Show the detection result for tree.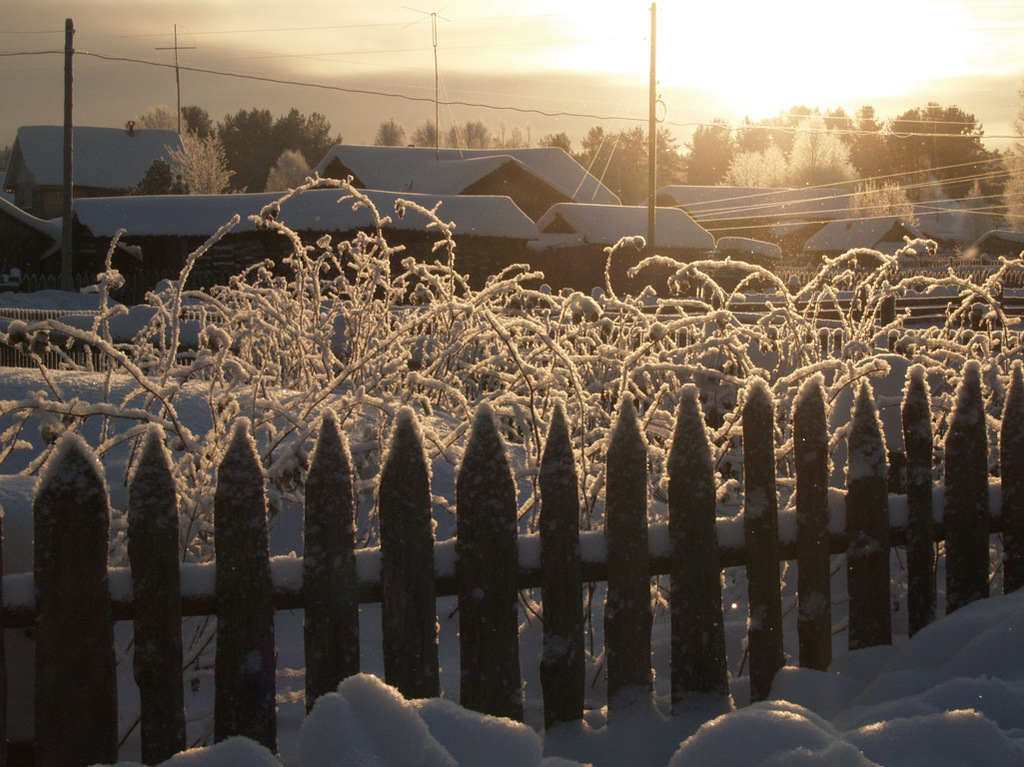
699 98 754 186.
